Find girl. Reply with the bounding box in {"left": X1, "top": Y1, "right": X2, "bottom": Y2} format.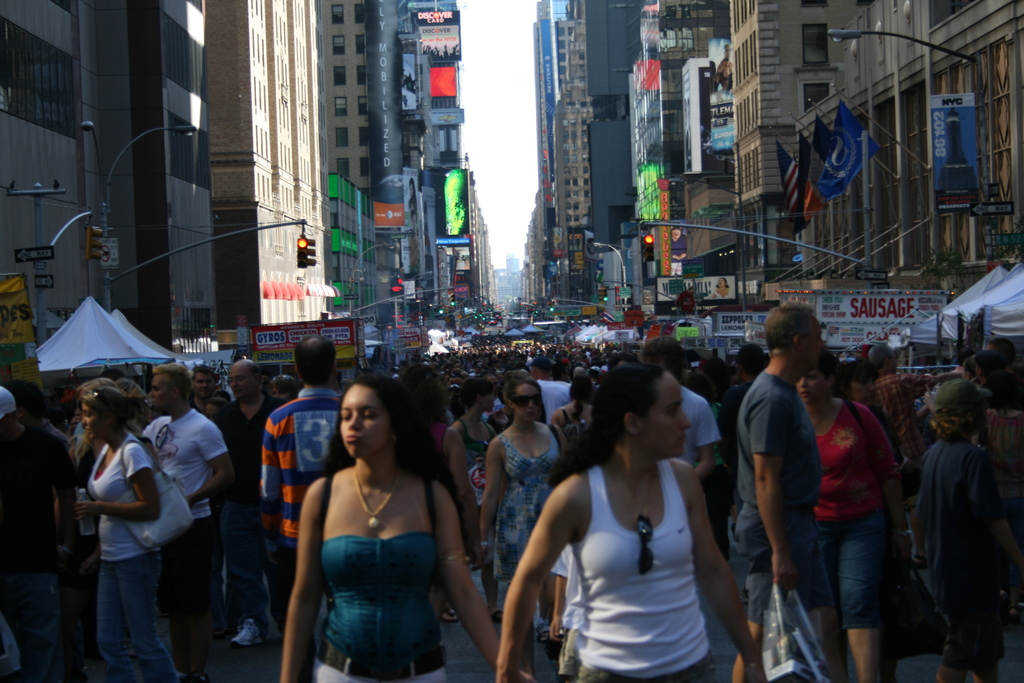
{"left": 277, "top": 377, "right": 518, "bottom": 682}.
